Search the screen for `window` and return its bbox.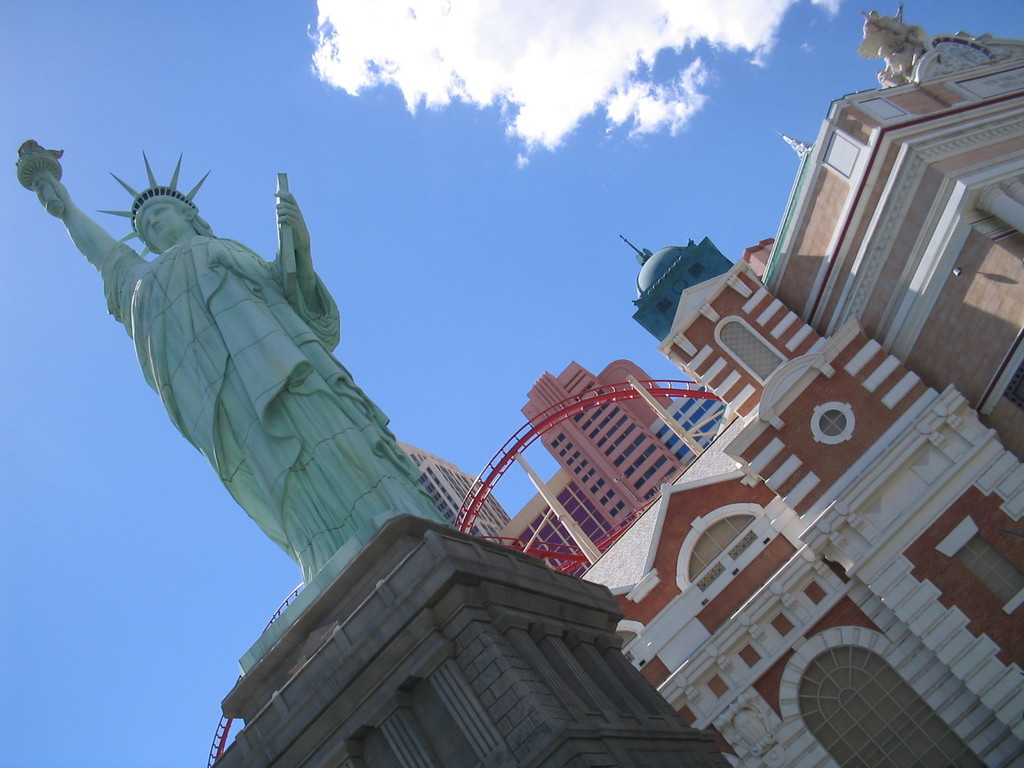
Found: crop(797, 650, 992, 767).
